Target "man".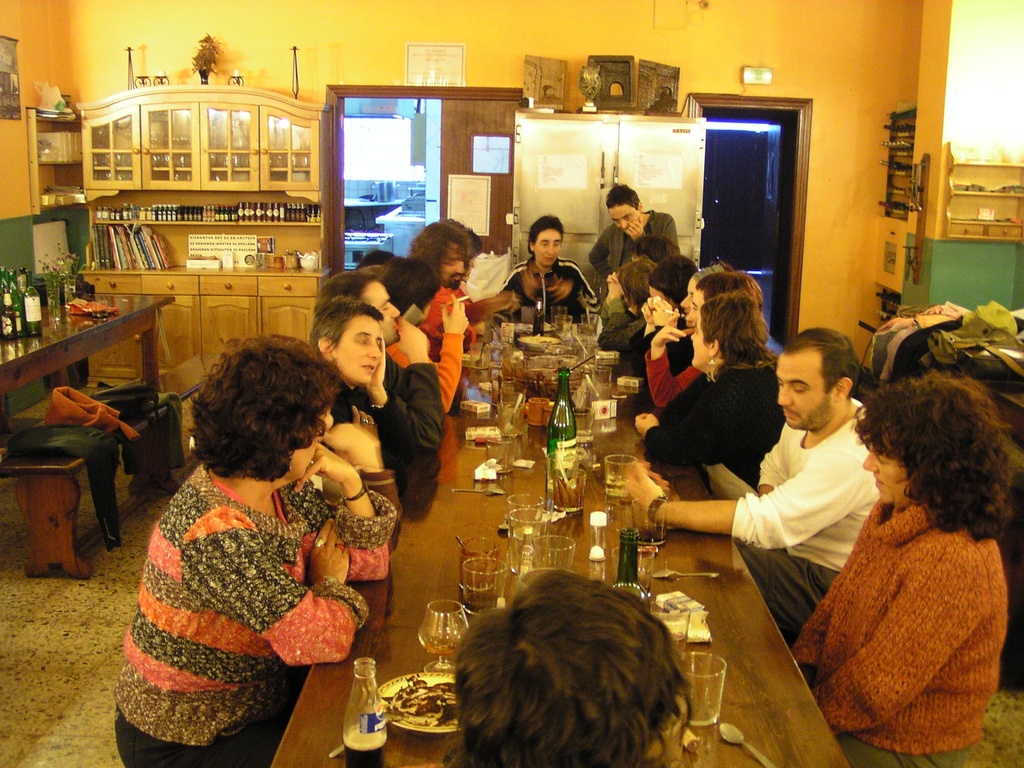
Target region: (left=587, top=185, right=682, bottom=280).
